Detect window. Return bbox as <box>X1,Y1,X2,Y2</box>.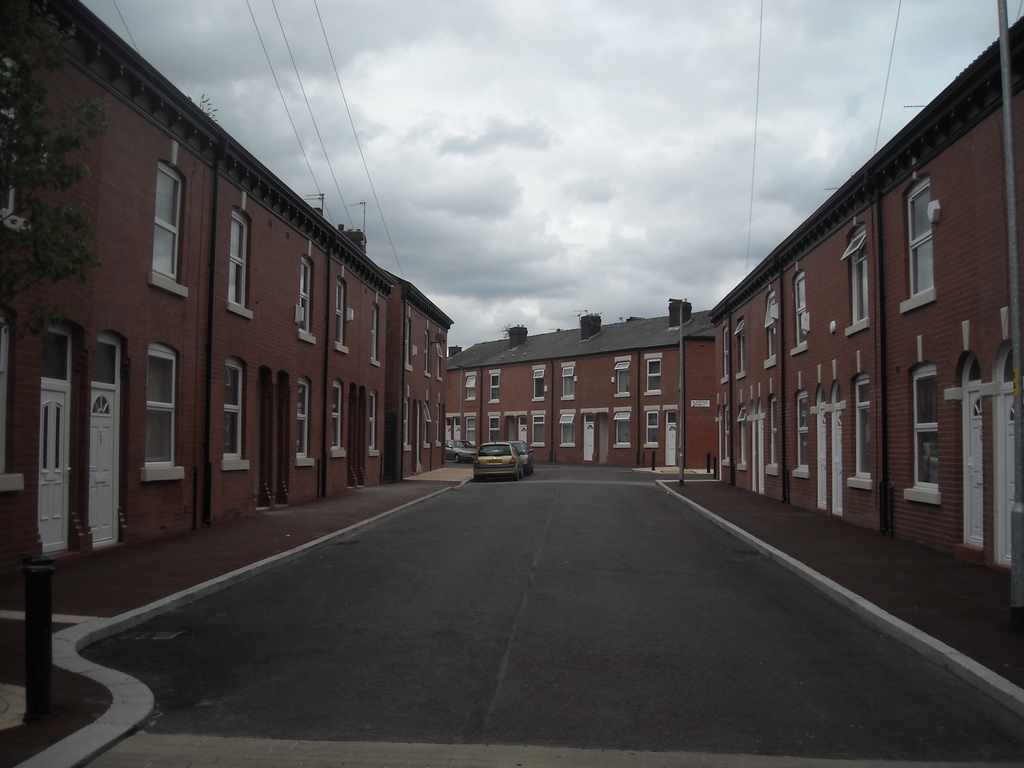
<box>529,410,550,452</box>.
